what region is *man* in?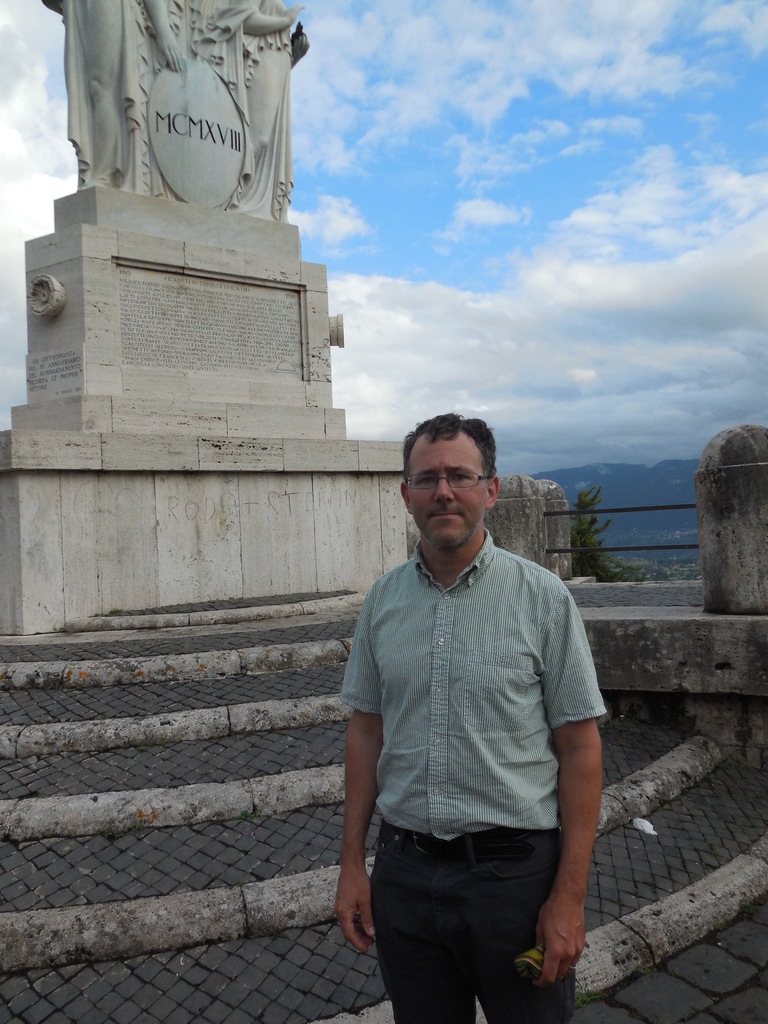
[left=324, top=383, right=628, bottom=1018].
